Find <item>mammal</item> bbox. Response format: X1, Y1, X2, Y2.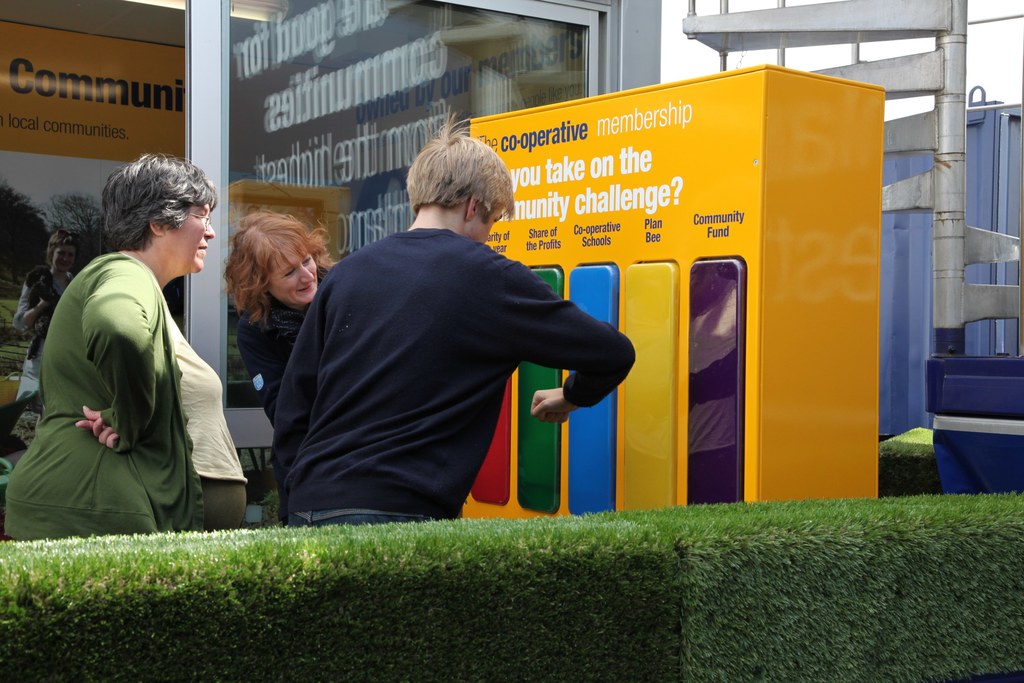
27, 164, 234, 573.
